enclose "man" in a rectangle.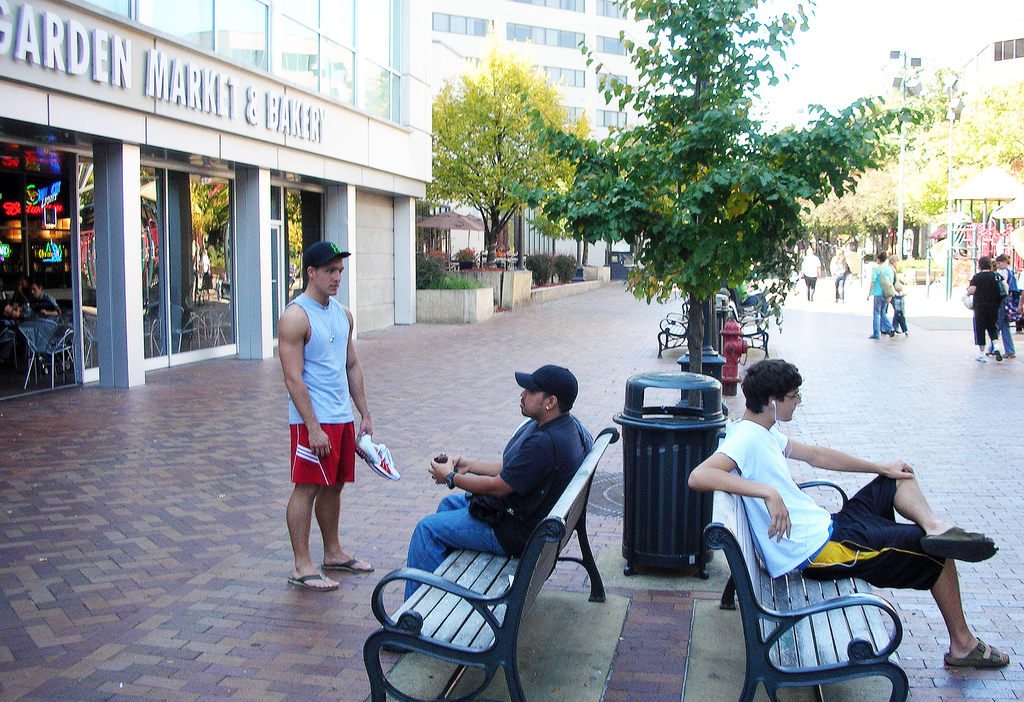
<box>276,239,374,593</box>.
